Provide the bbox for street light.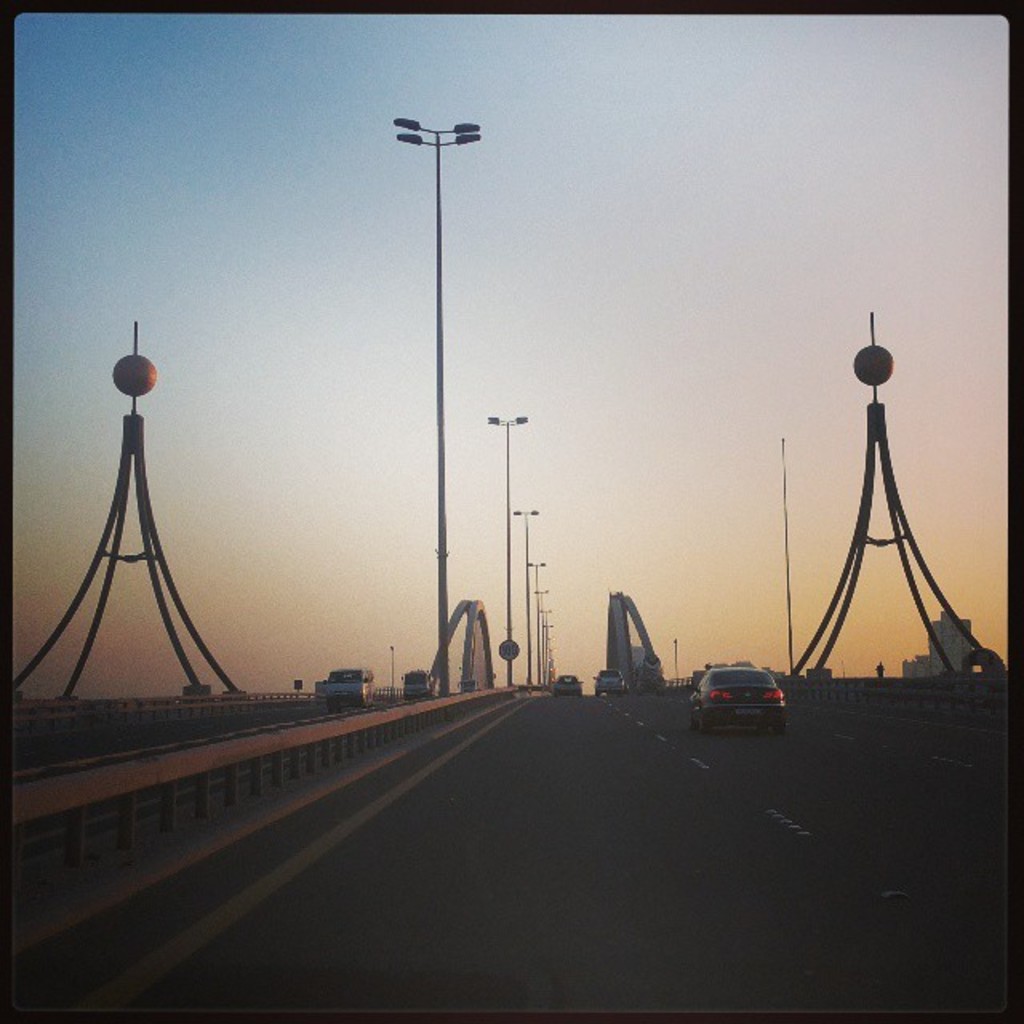
bbox=[480, 414, 526, 683].
